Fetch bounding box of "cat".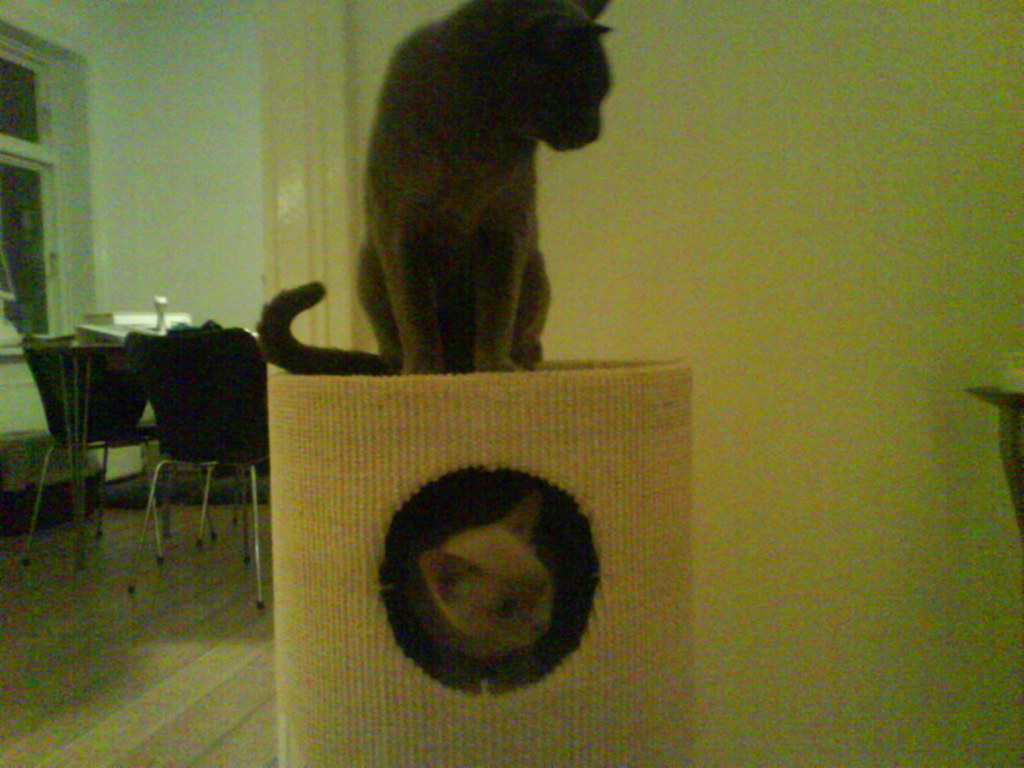
Bbox: {"left": 254, "top": 1, "right": 616, "bottom": 380}.
